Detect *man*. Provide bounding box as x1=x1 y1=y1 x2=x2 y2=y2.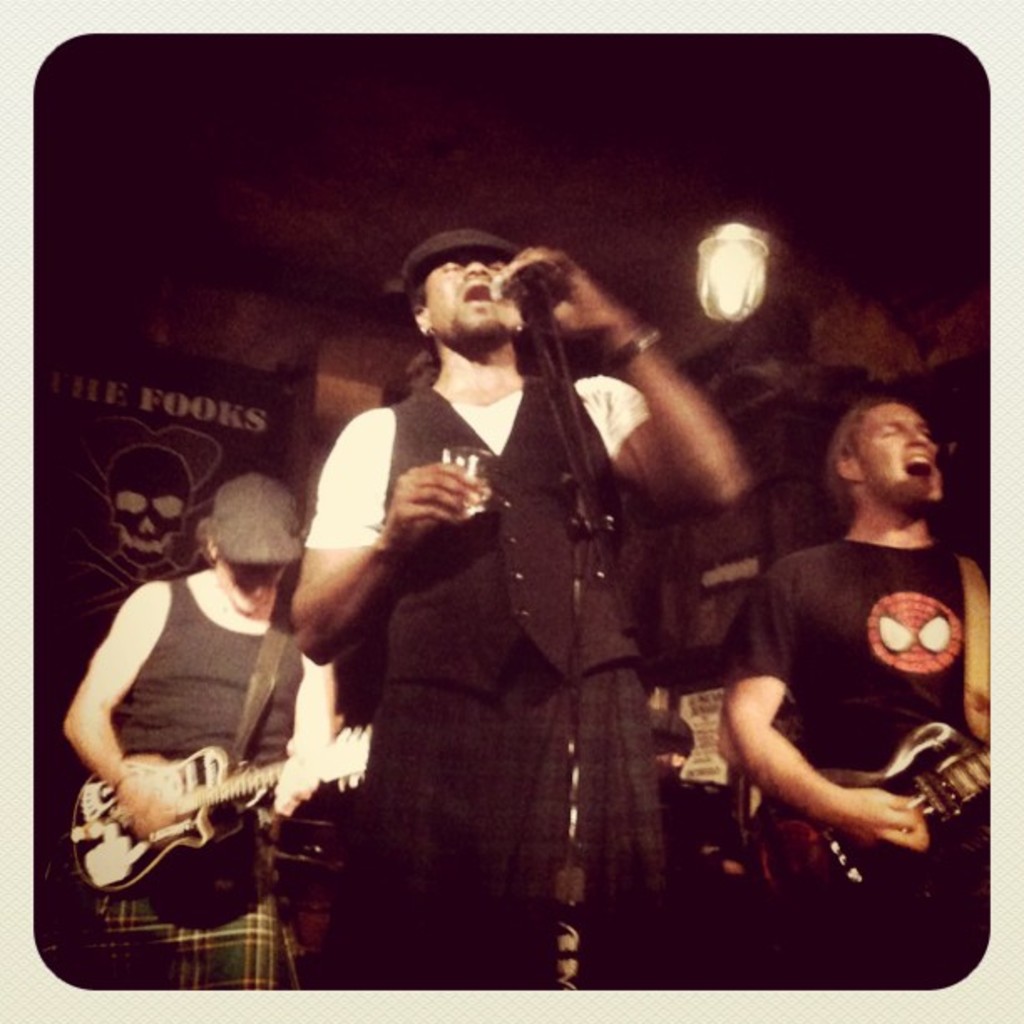
x1=57 y1=463 x2=346 y2=996.
